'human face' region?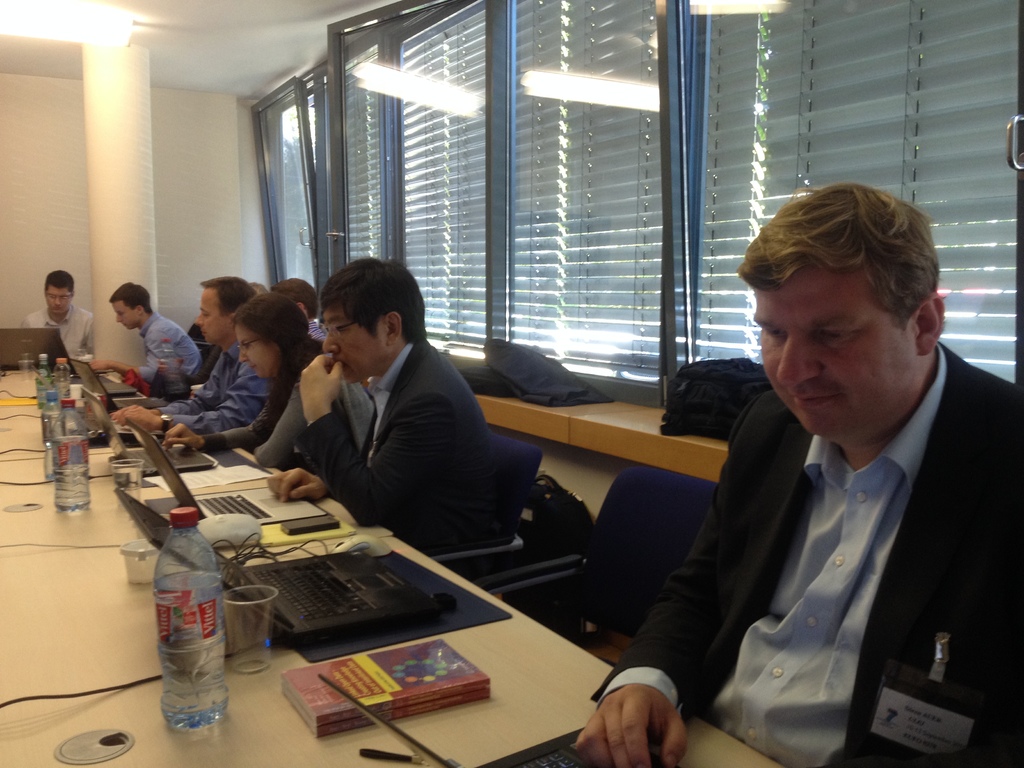
x1=319 y1=306 x2=386 y2=388
